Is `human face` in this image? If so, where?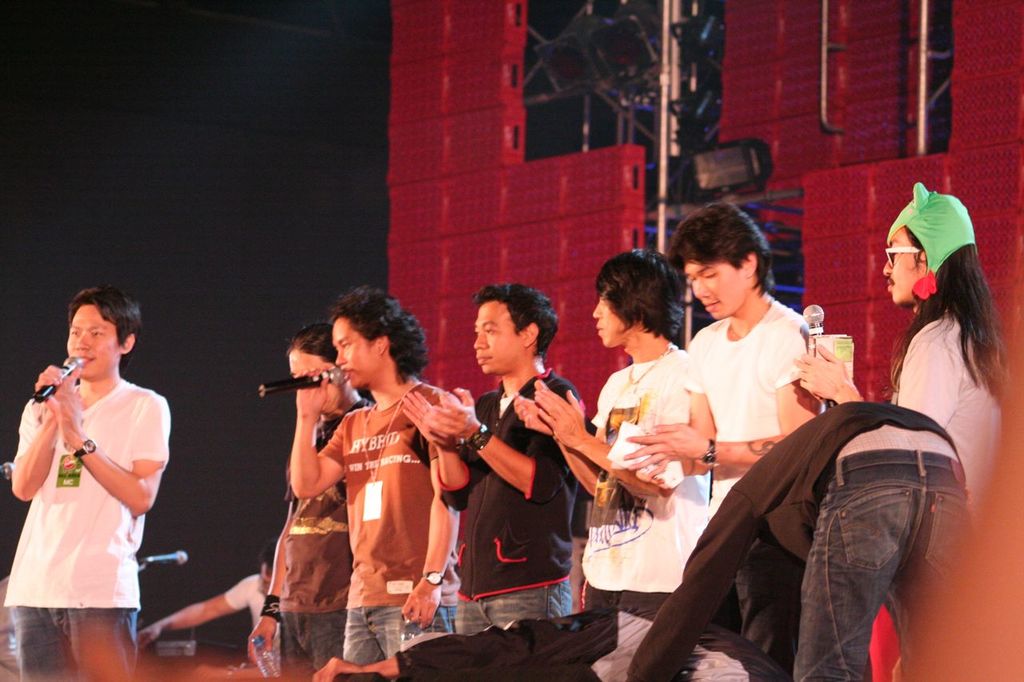
Yes, at {"x1": 334, "y1": 318, "x2": 370, "y2": 390}.
